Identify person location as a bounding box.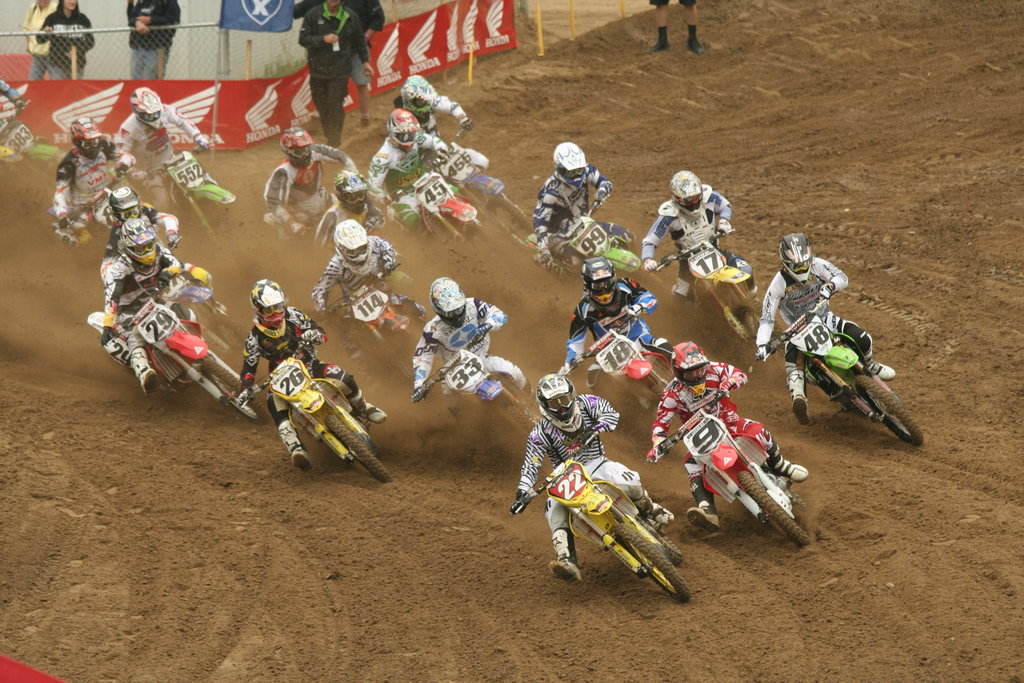
bbox(129, 0, 181, 81).
